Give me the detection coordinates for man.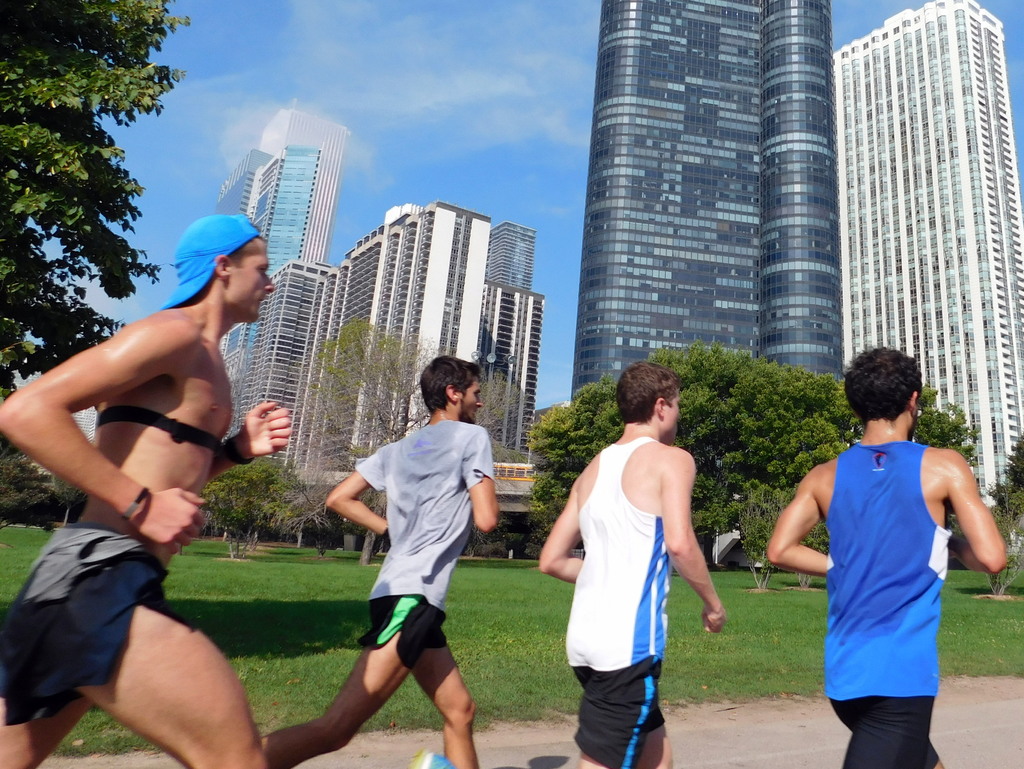
Rect(759, 343, 1006, 768).
